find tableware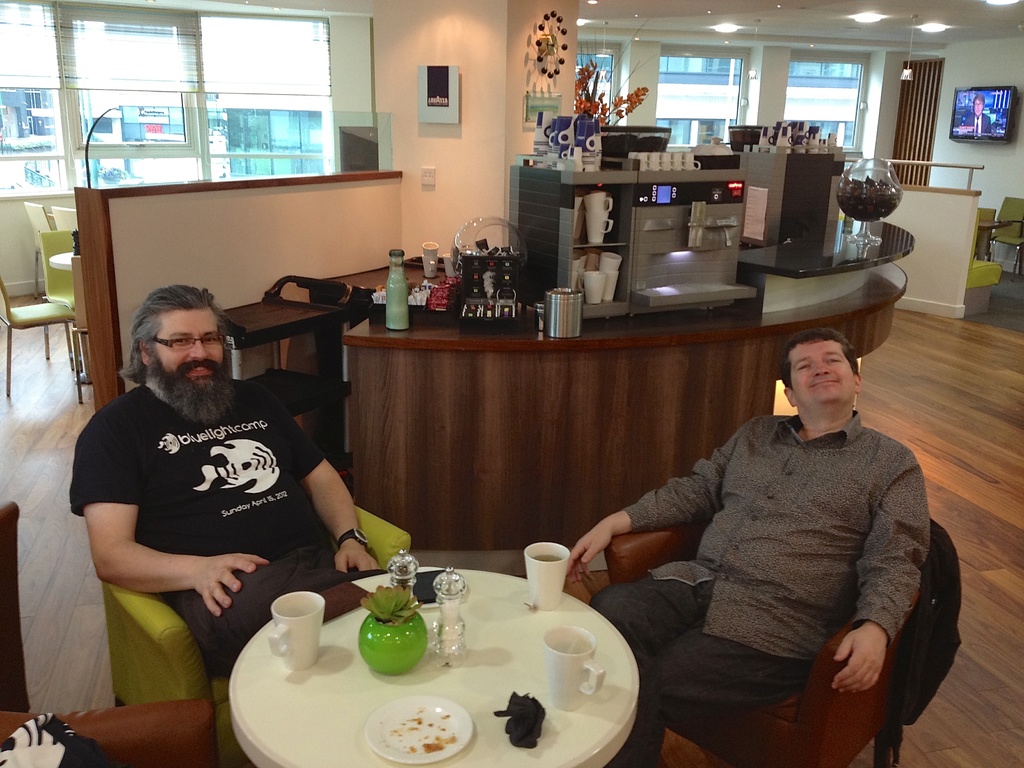
{"left": 754, "top": 115, "right": 837, "bottom": 155}
